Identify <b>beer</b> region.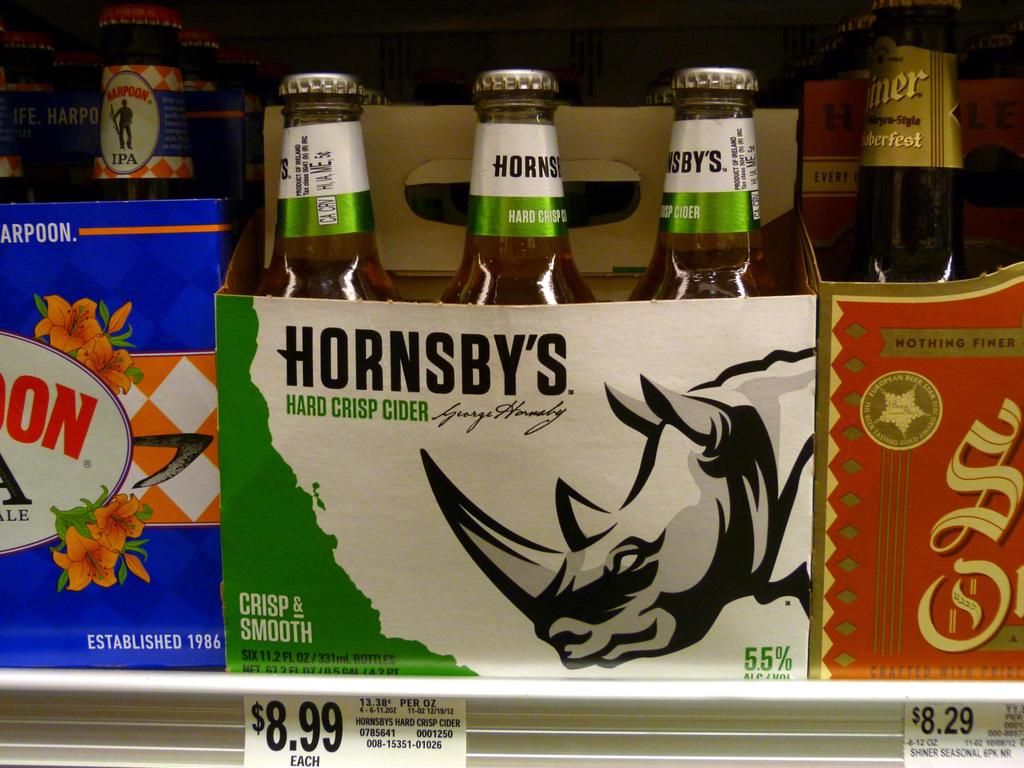
Region: rect(630, 74, 783, 301).
